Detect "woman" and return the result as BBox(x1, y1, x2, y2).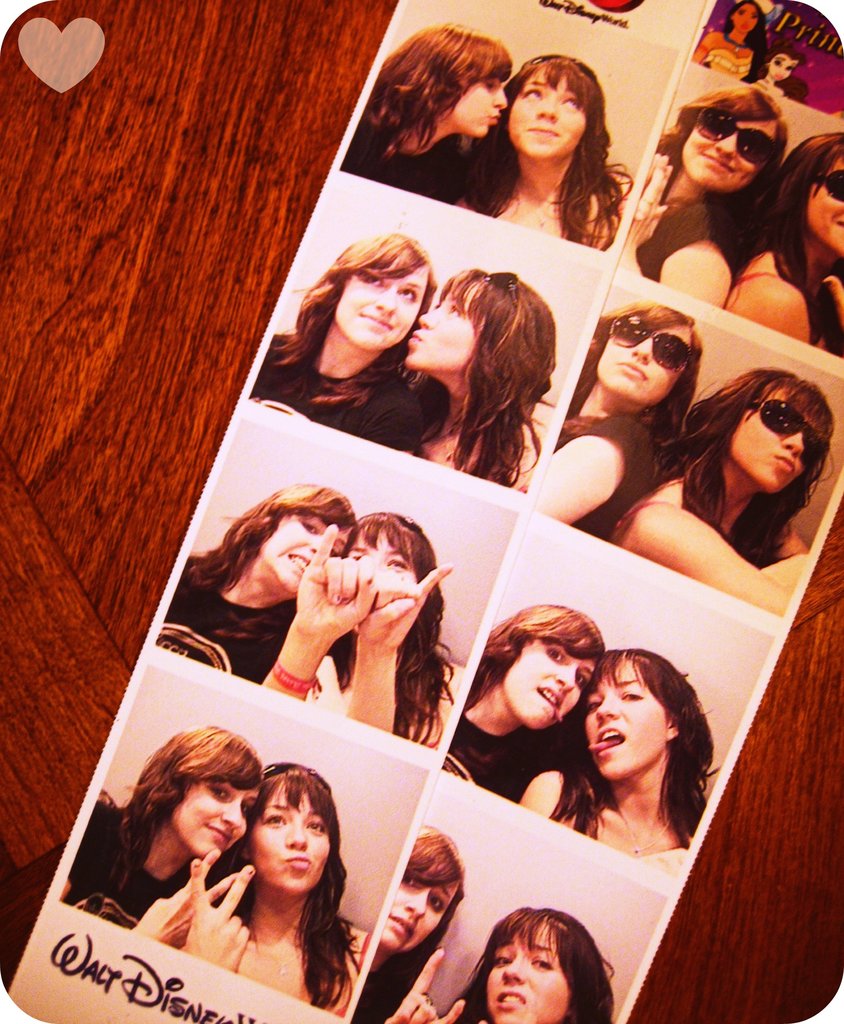
BBox(615, 86, 791, 308).
